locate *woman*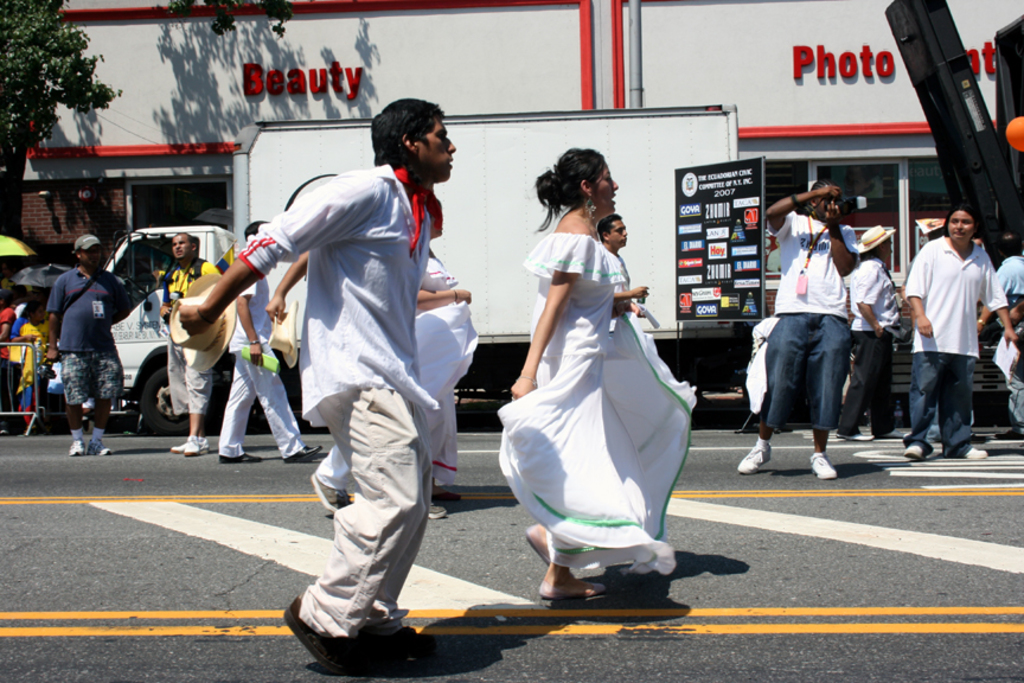
[x1=897, y1=205, x2=1017, y2=465]
